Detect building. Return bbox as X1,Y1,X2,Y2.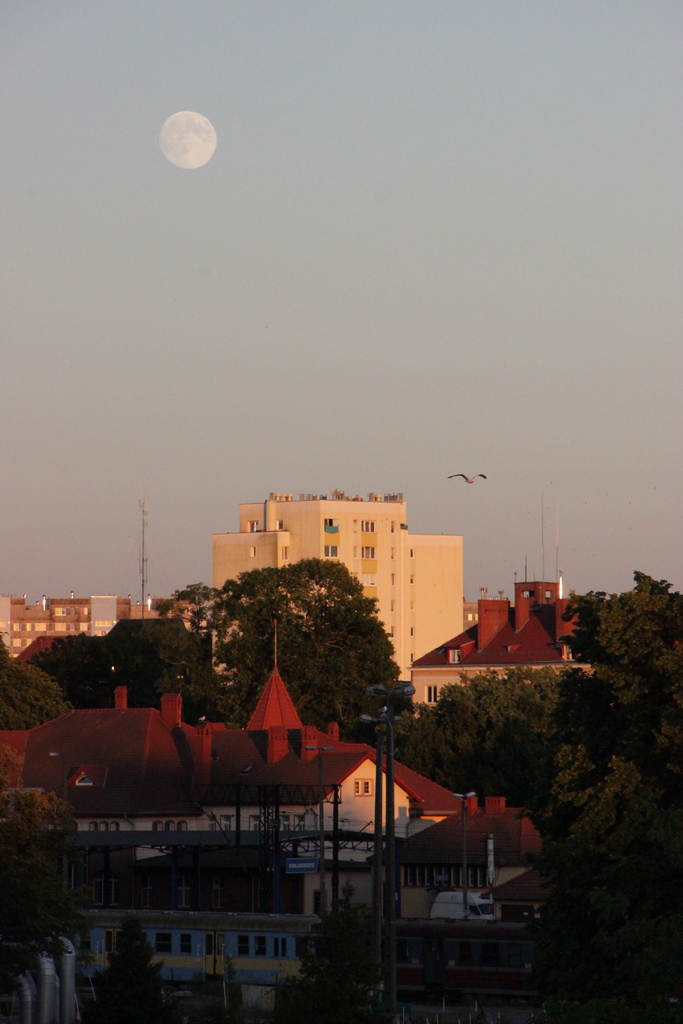
0,593,181,662.
